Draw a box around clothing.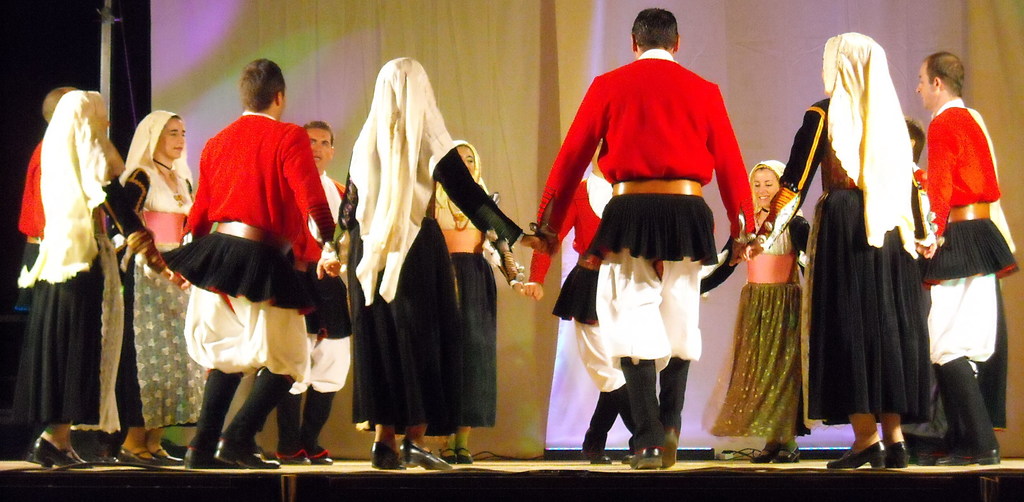
<box>430,135,497,437</box>.
